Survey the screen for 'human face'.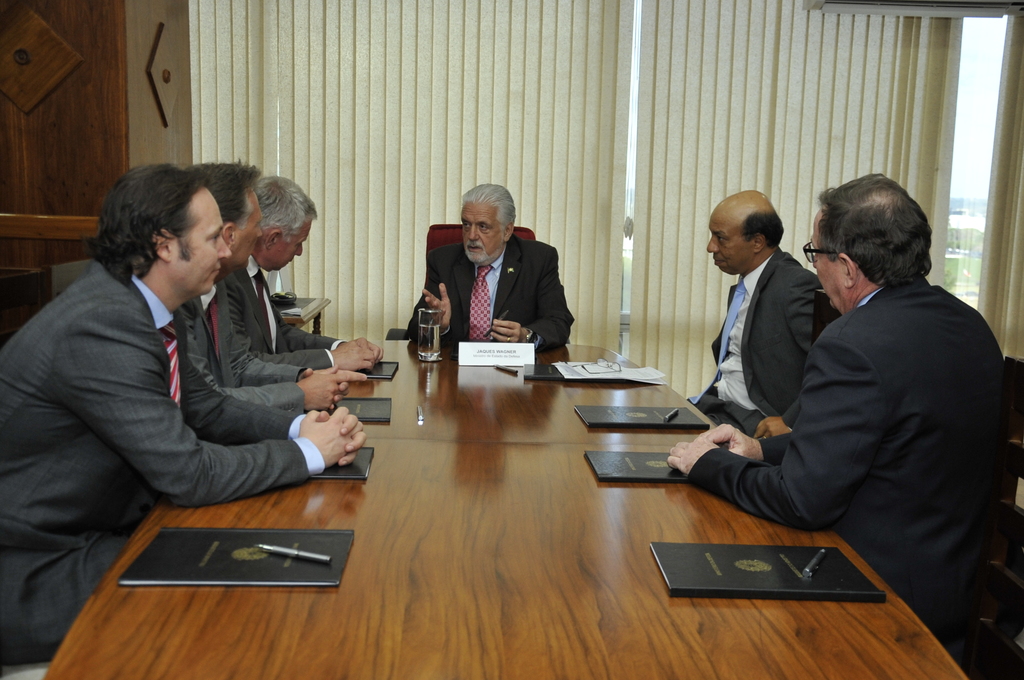
Survey found: crop(236, 189, 266, 264).
